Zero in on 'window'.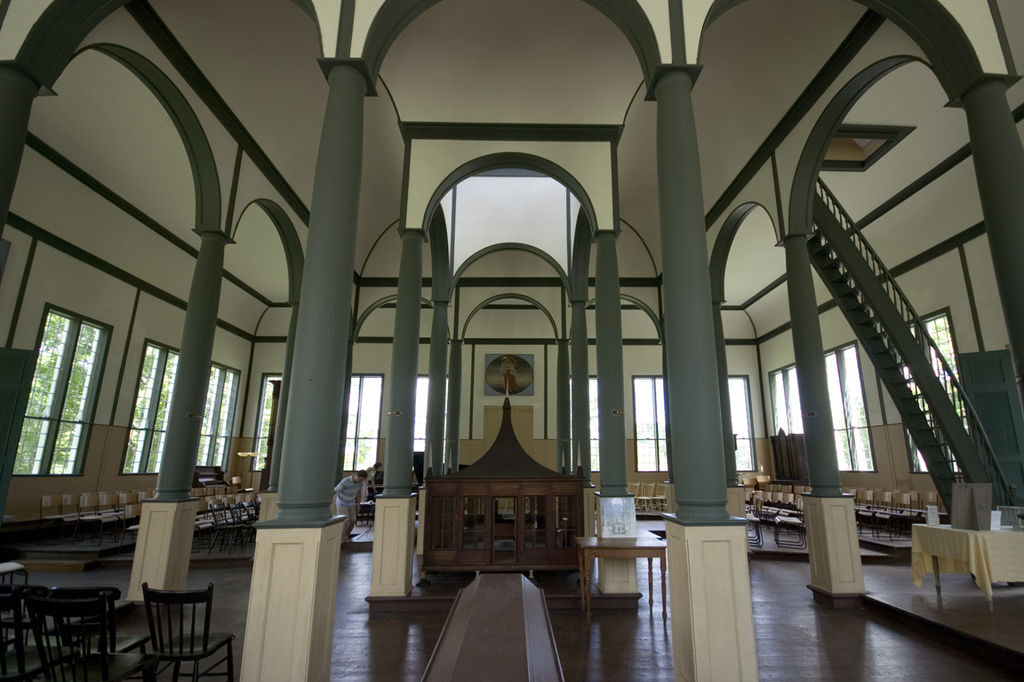
Zeroed in: 907, 321, 973, 465.
